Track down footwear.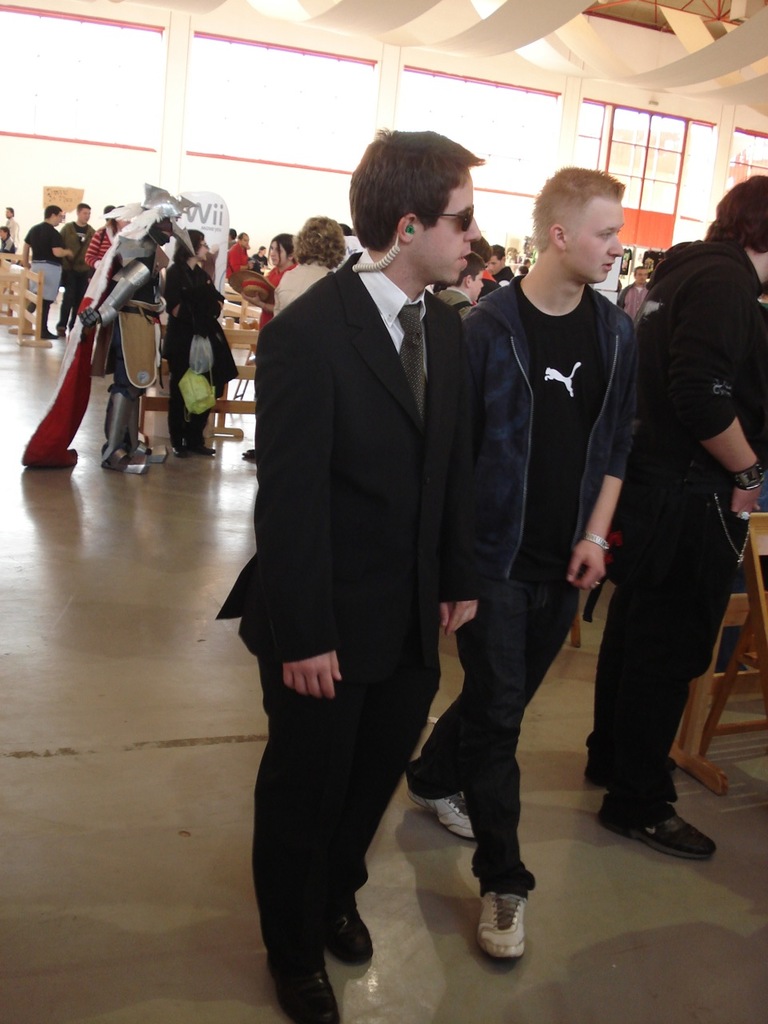
Tracked to pyautogui.locateOnScreen(172, 436, 222, 452).
